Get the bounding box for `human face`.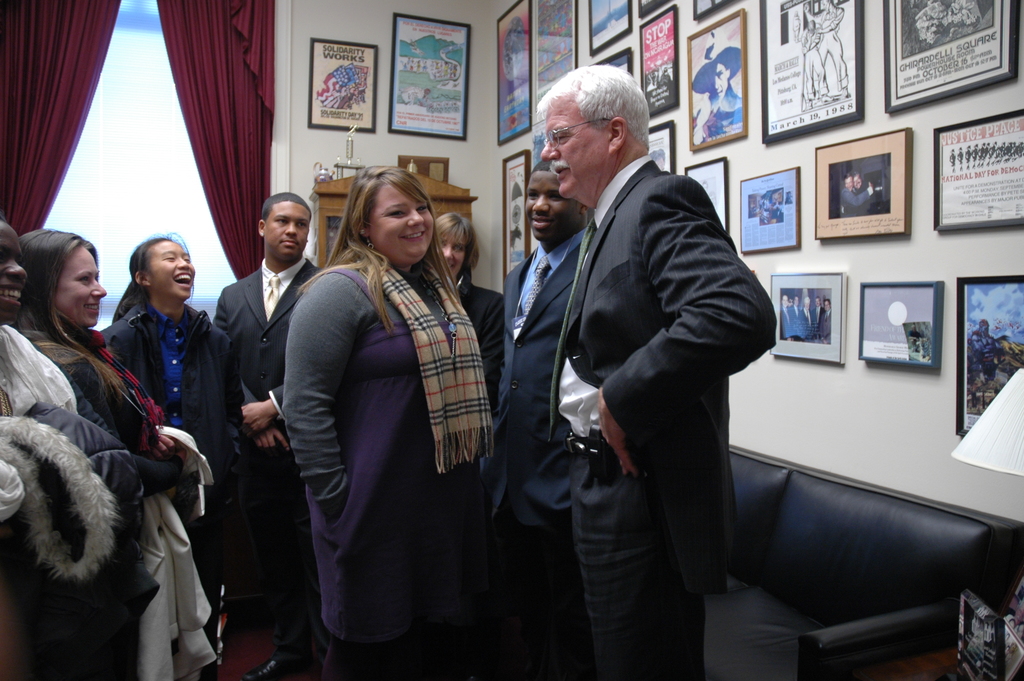
(left=432, top=229, right=465, bottom=280).
